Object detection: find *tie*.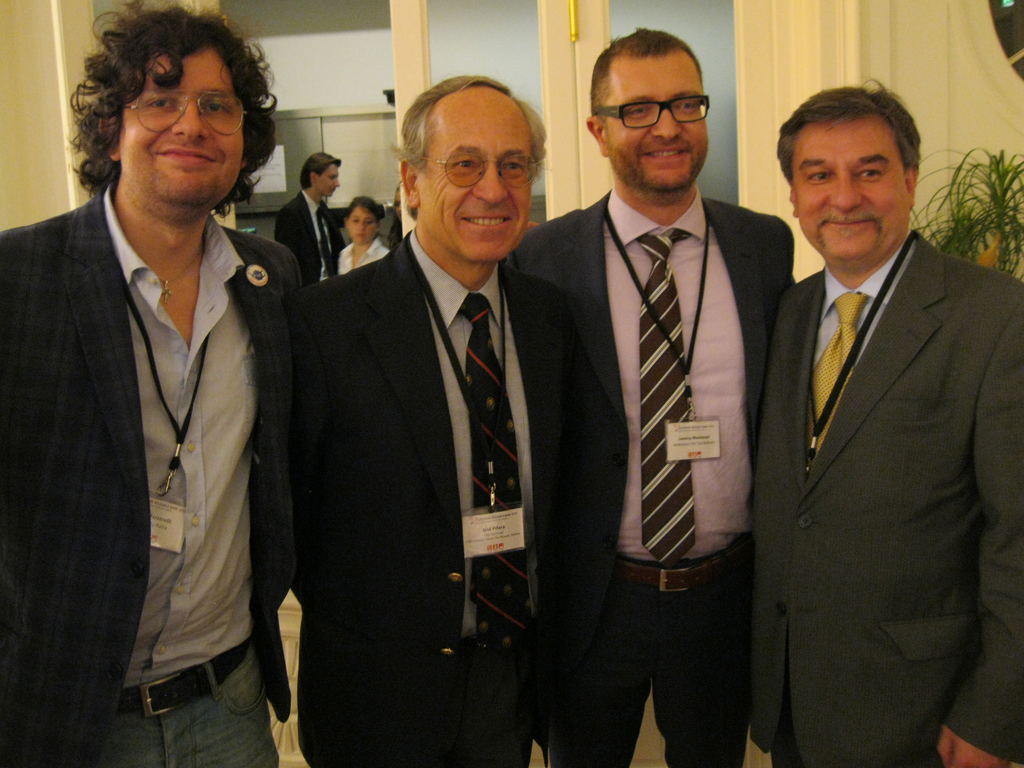
(456, 291, 531, 664).
